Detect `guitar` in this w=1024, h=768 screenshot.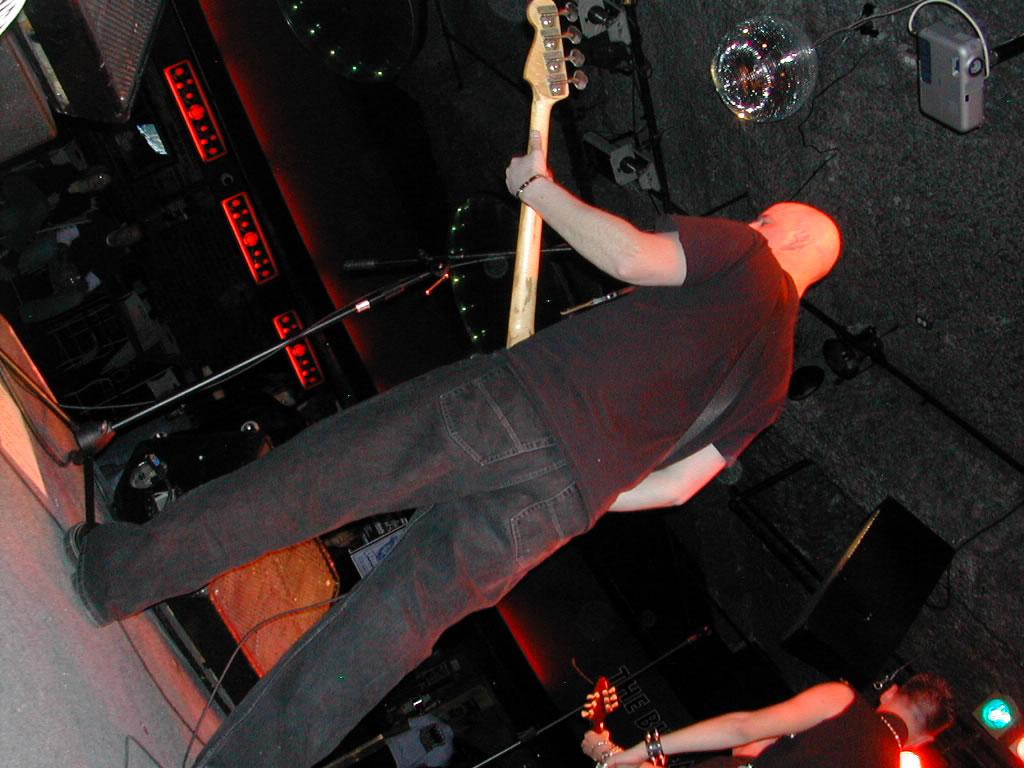
Detection: box(510, 0, 590, 351).
